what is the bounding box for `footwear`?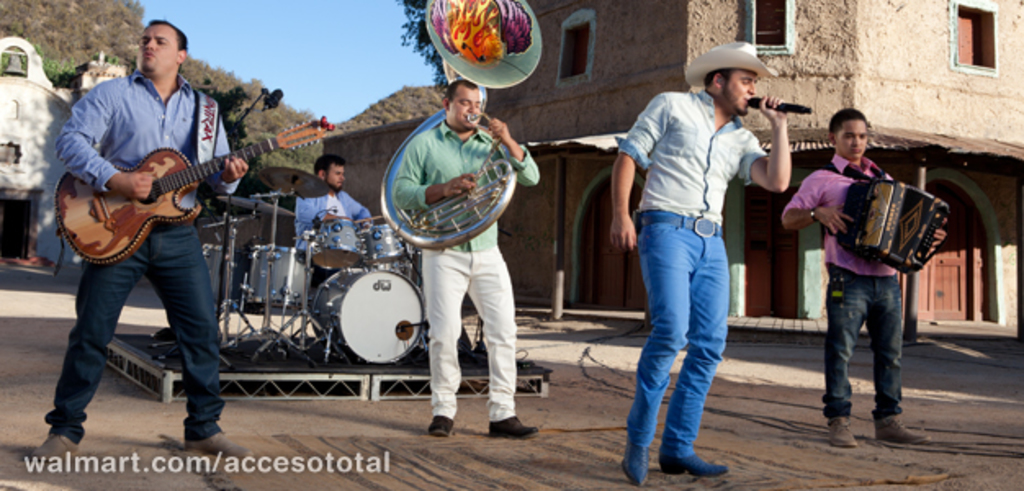
(x1=618, y1=439, x2=643, y2=484).
